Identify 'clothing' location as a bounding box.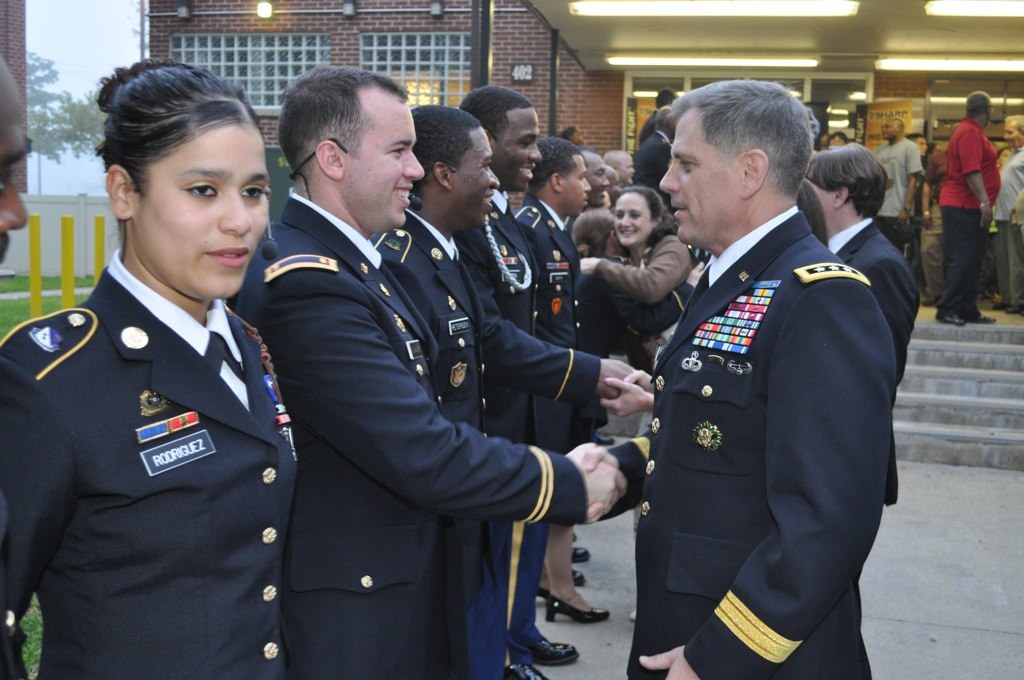
l=876, t=138, r=924, b=252.
